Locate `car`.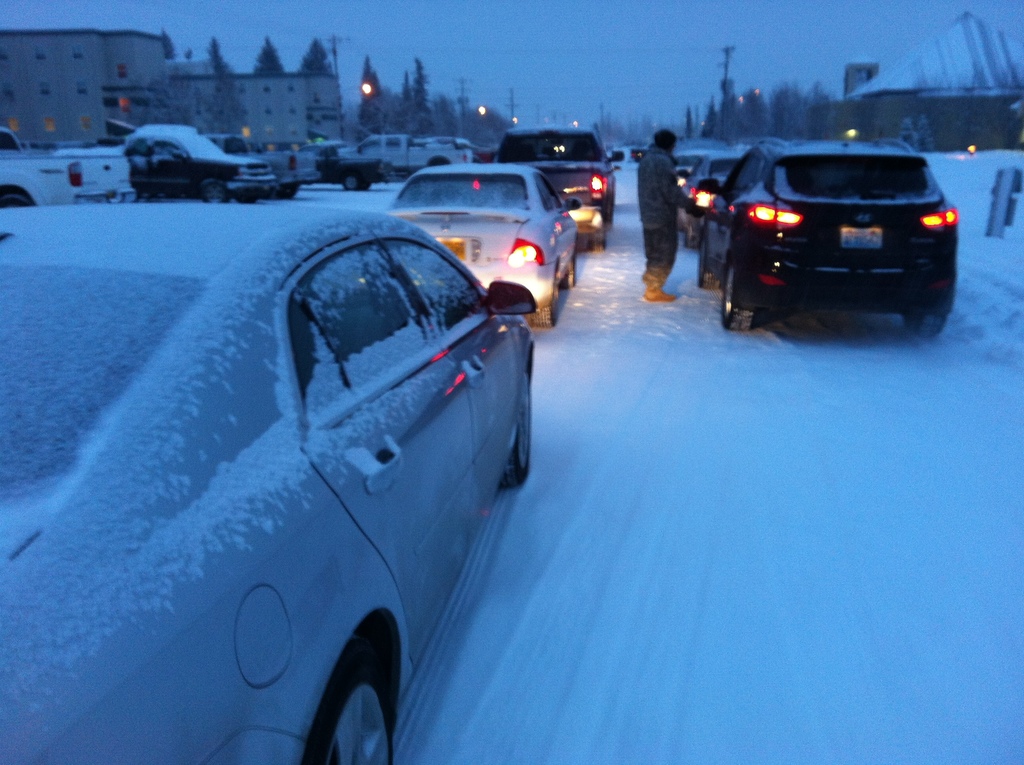
Bounding box: box=[388, 161, 580, 328].
